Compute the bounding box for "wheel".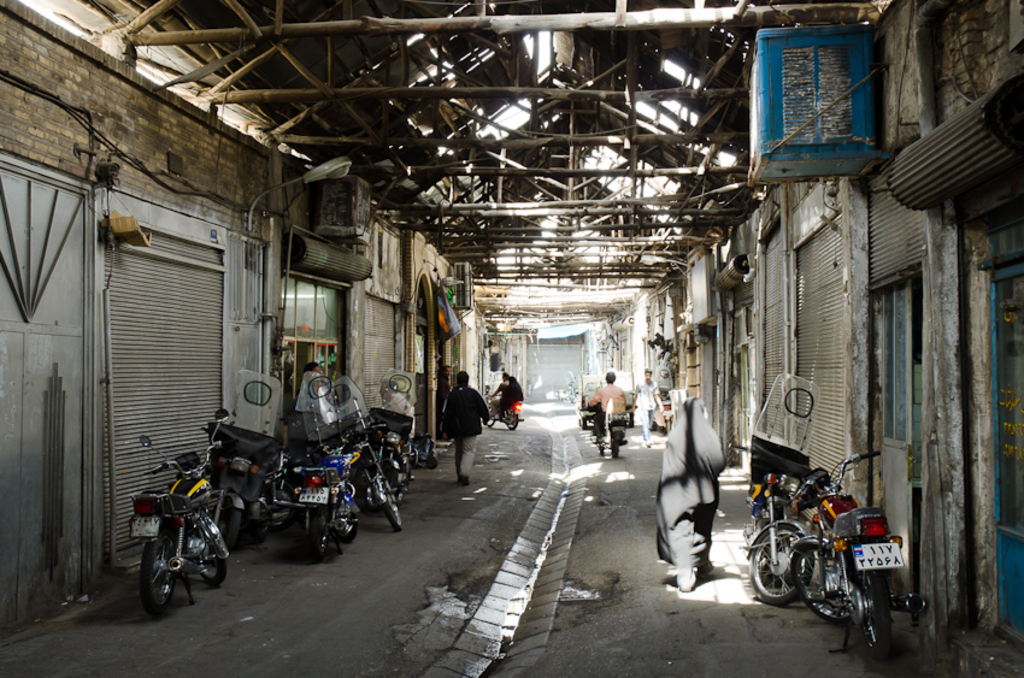
<bbox>611, 440, 623, 459</bbox>.
